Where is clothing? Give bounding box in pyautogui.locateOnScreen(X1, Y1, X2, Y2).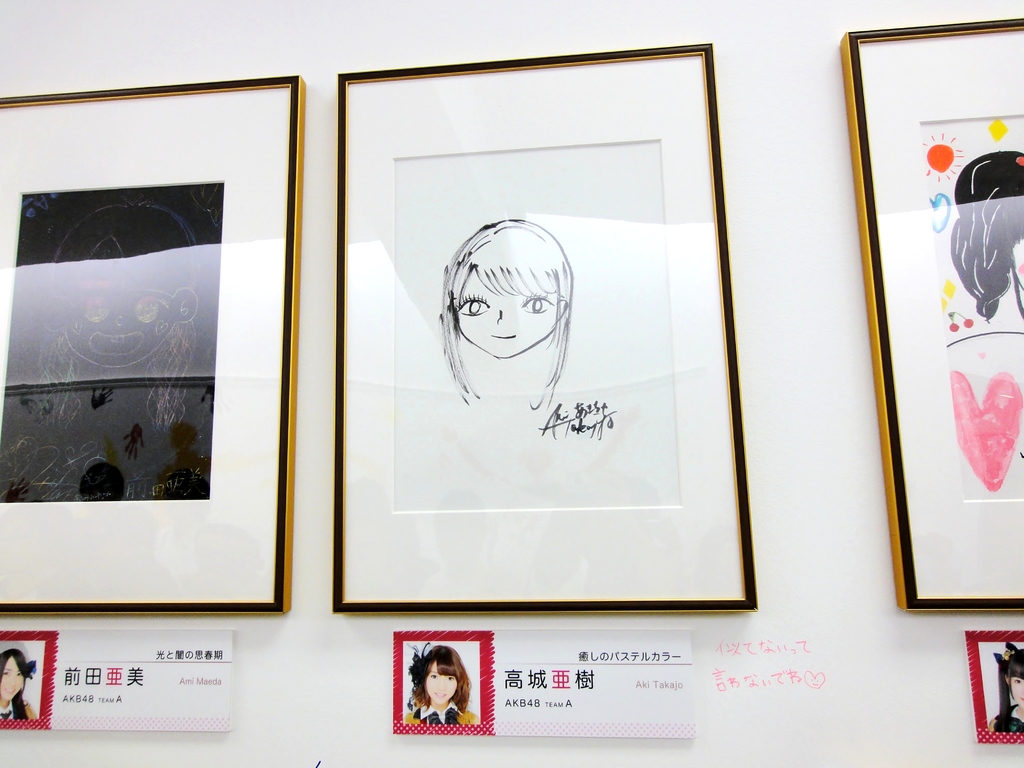
pyautogui.locateOnScreen(1, 698, 44, 719).
